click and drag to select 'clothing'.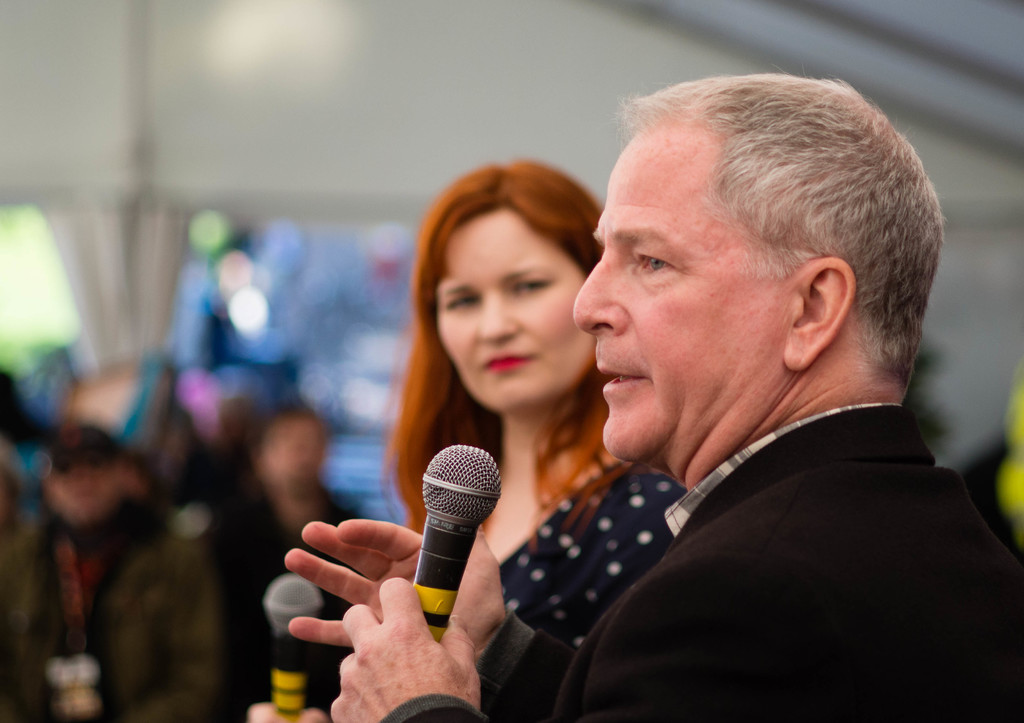
Selection: [376, 402, 1023, 722].
